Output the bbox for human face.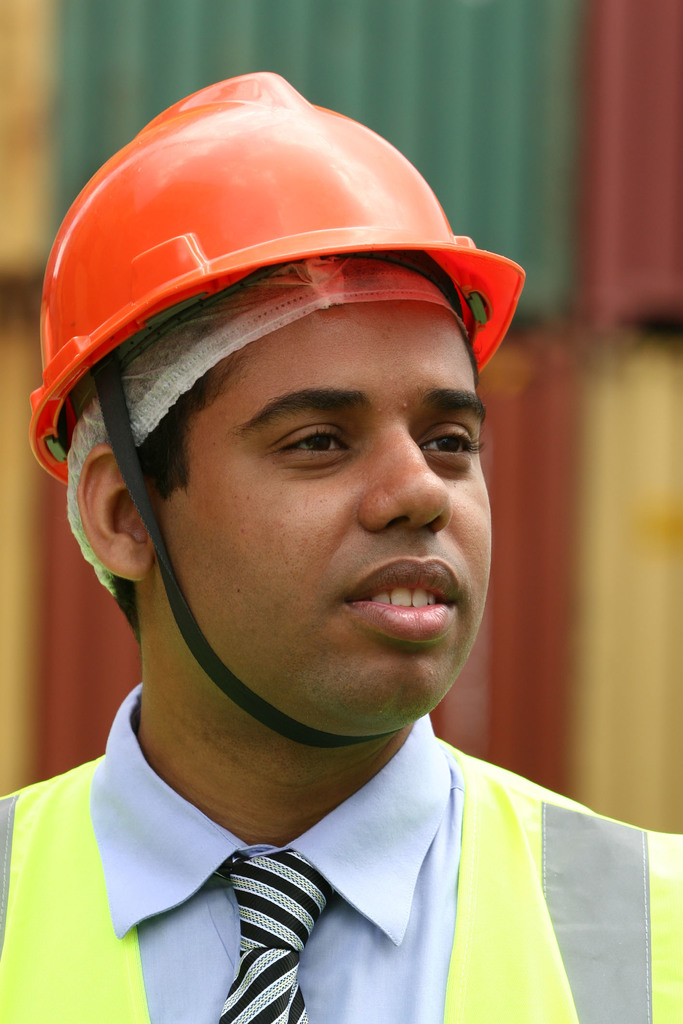
[left=152, top=309, right=496, bottom=734].
